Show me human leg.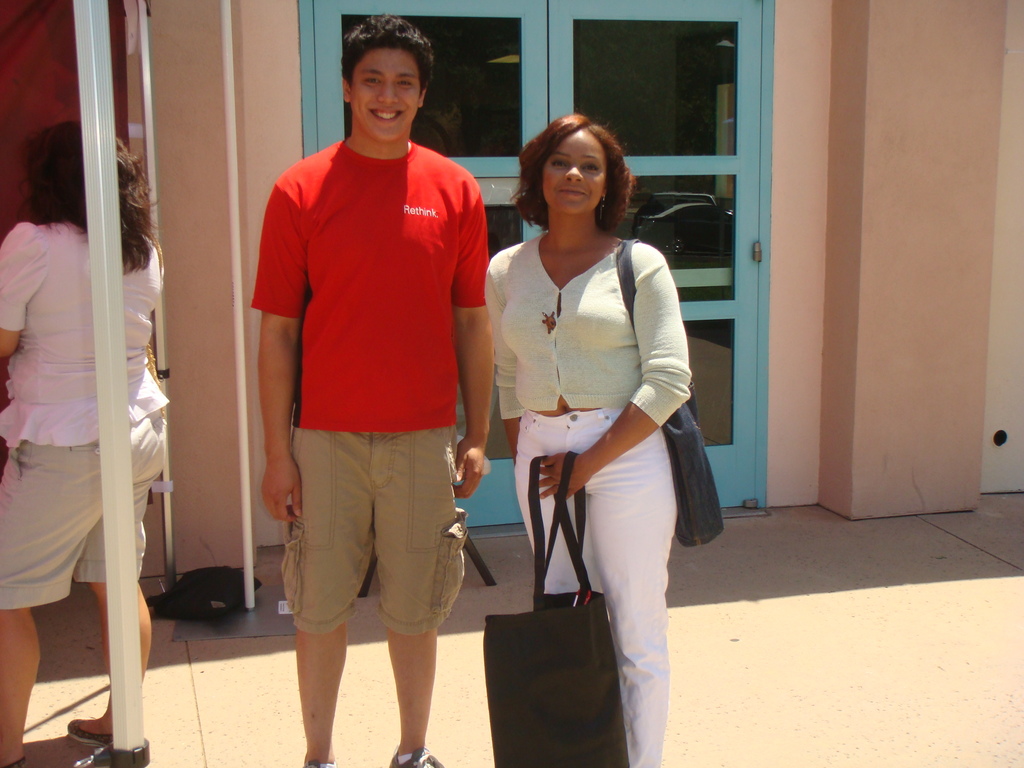
human leg is here: 376:377:469:767.
